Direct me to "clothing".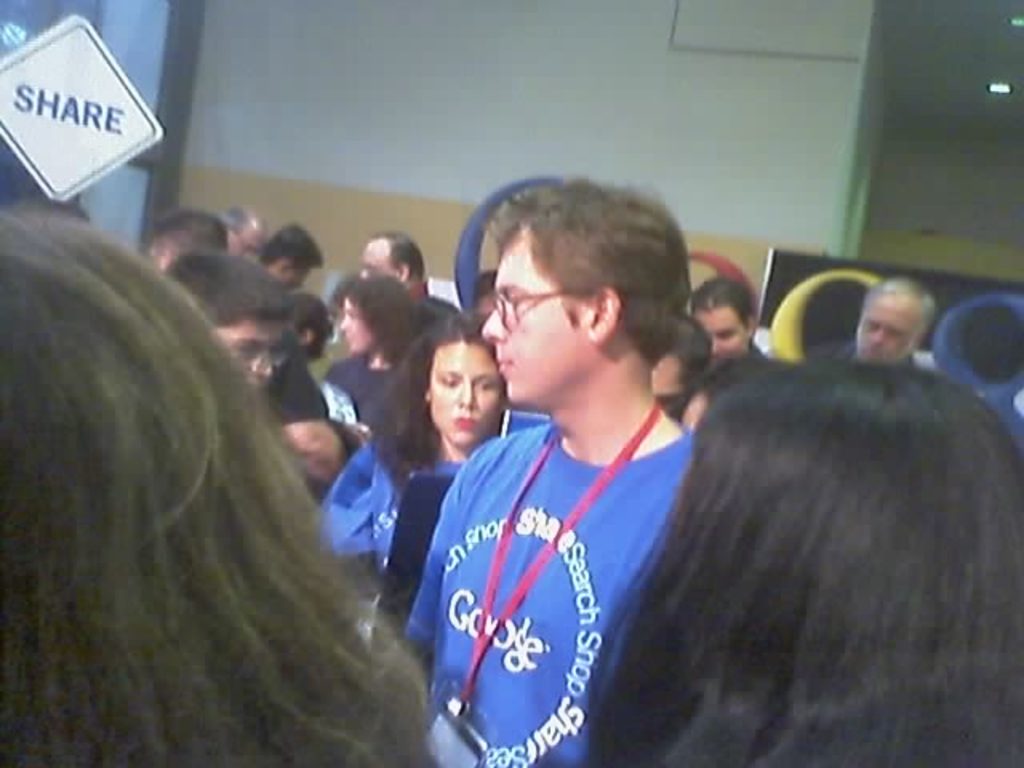
Direction: [278, 360, 333, 432].
